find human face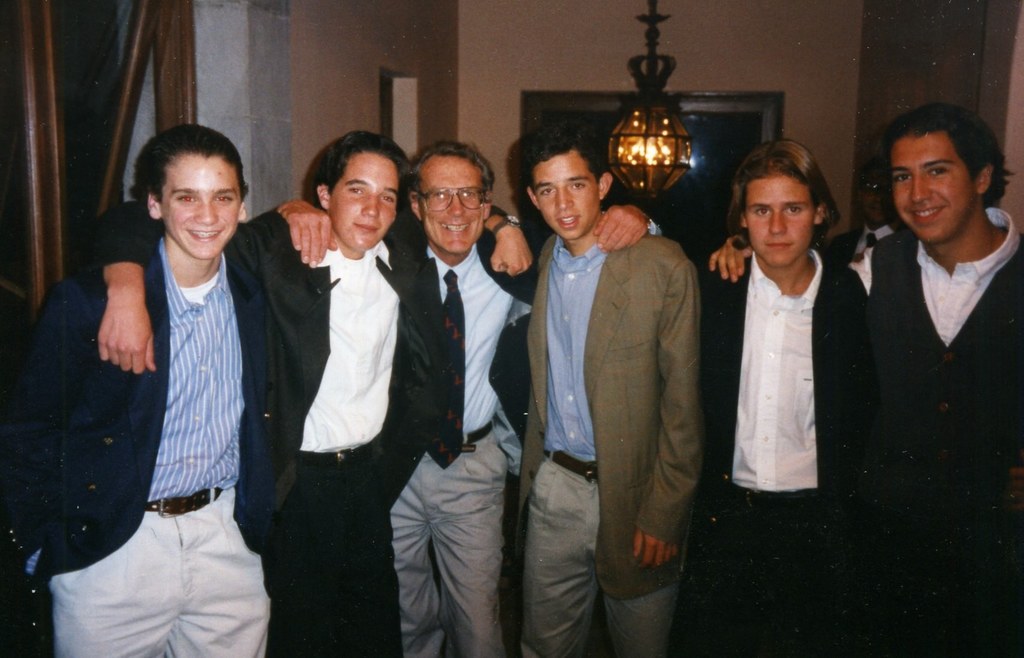
752:176:811:266
